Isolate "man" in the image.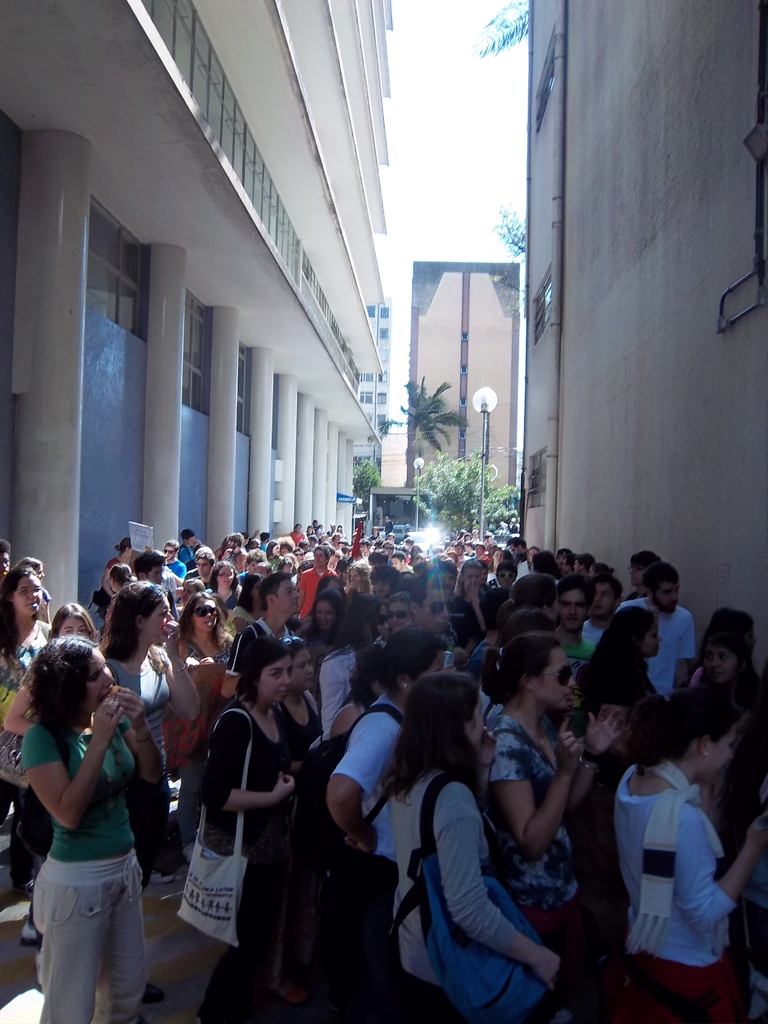
Isolated region: <region>617, 561, 692, 697</region>.
